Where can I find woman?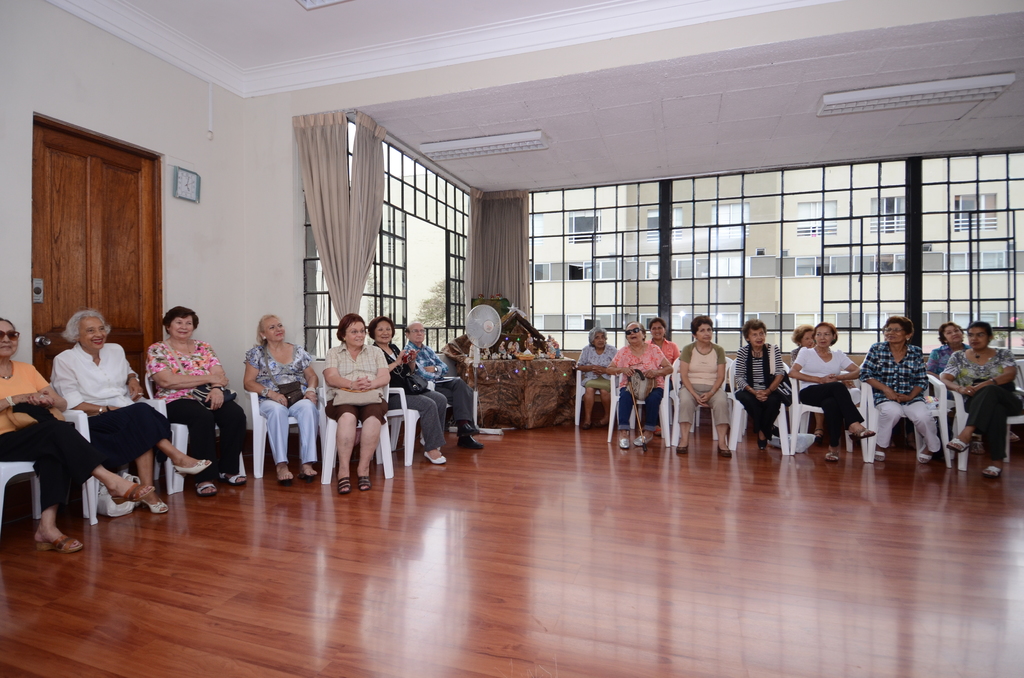
You can find it at select_region(735, 318, 789, 449).
